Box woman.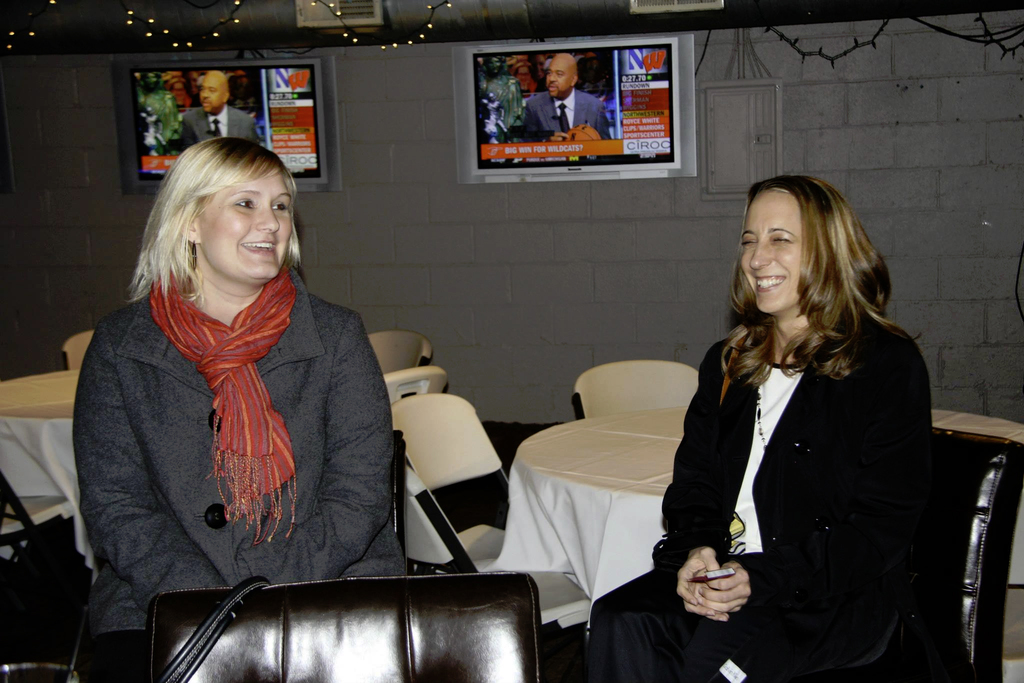
x1=658 y1=166 x2=943 y2=682.
